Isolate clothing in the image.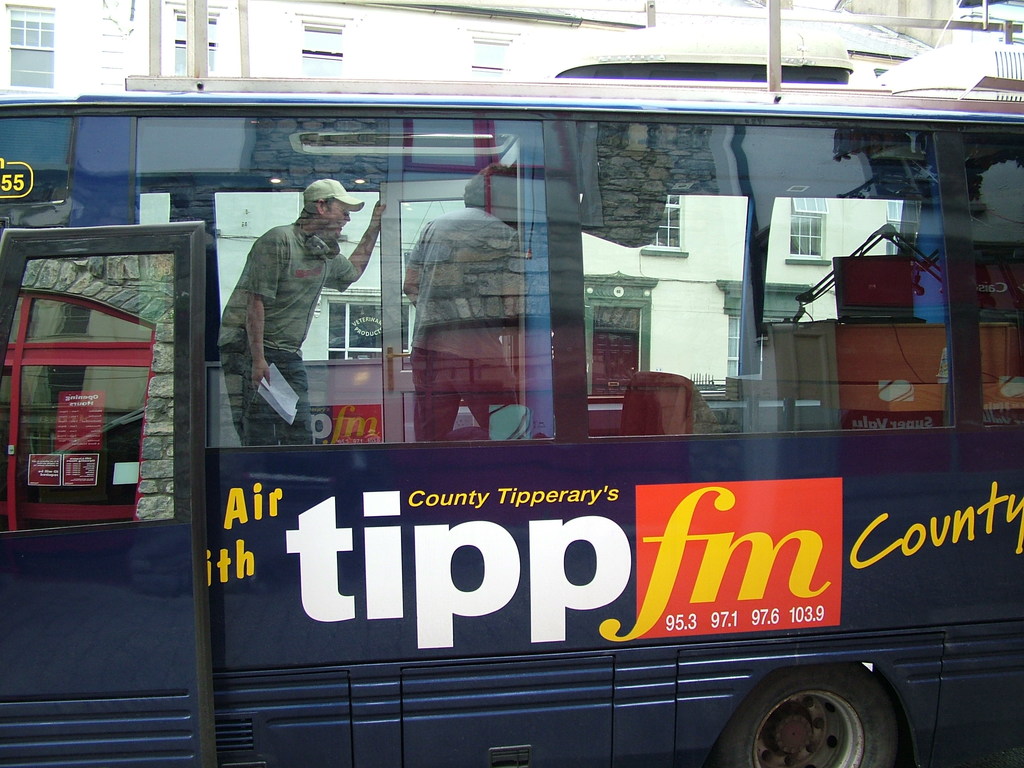
Isolated region: rect(403, 207, 526, 447).
